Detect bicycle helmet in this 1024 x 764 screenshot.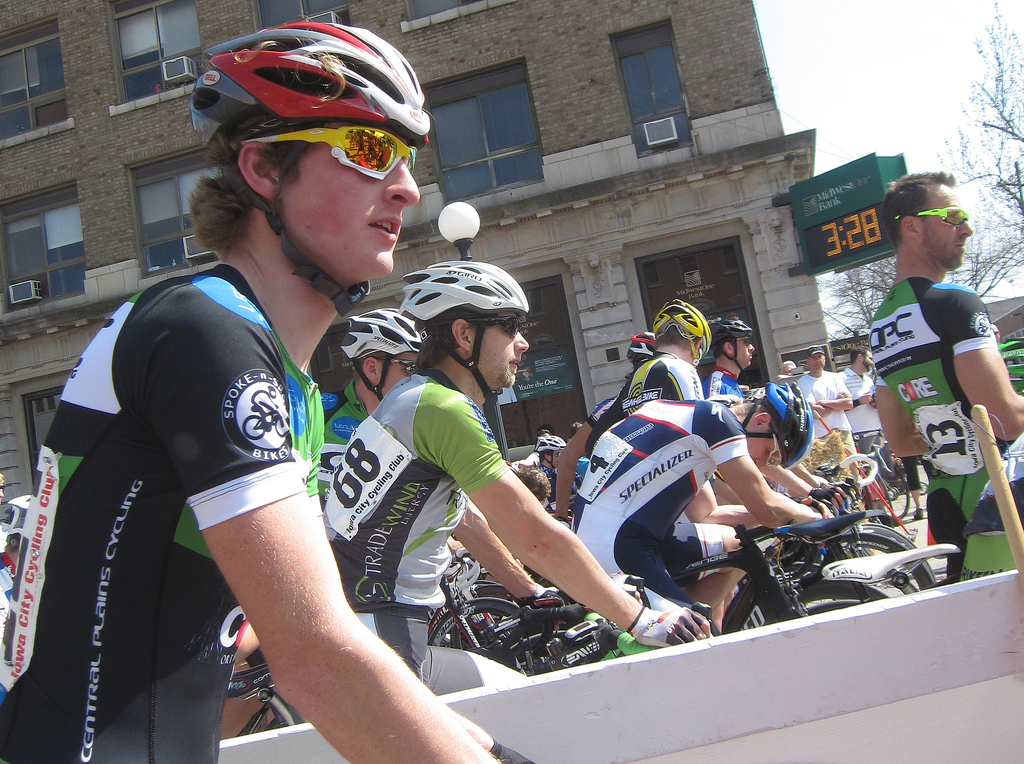
Detection: bbox(532, 433, 557, 445).
